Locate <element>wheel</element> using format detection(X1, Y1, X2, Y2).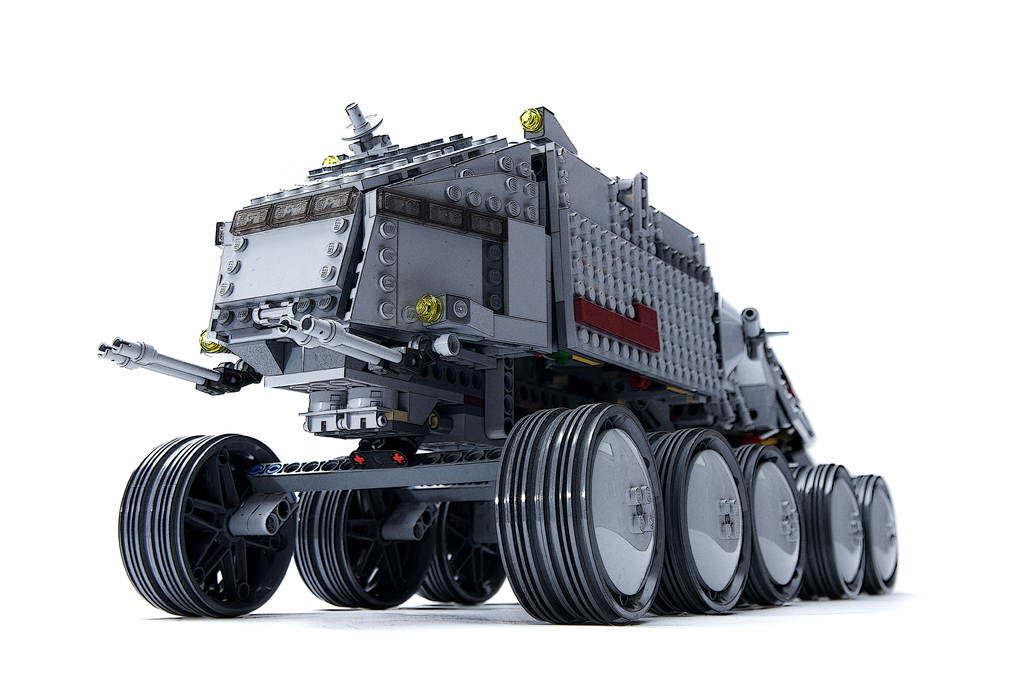
detection(796, 459, 872, 600).
